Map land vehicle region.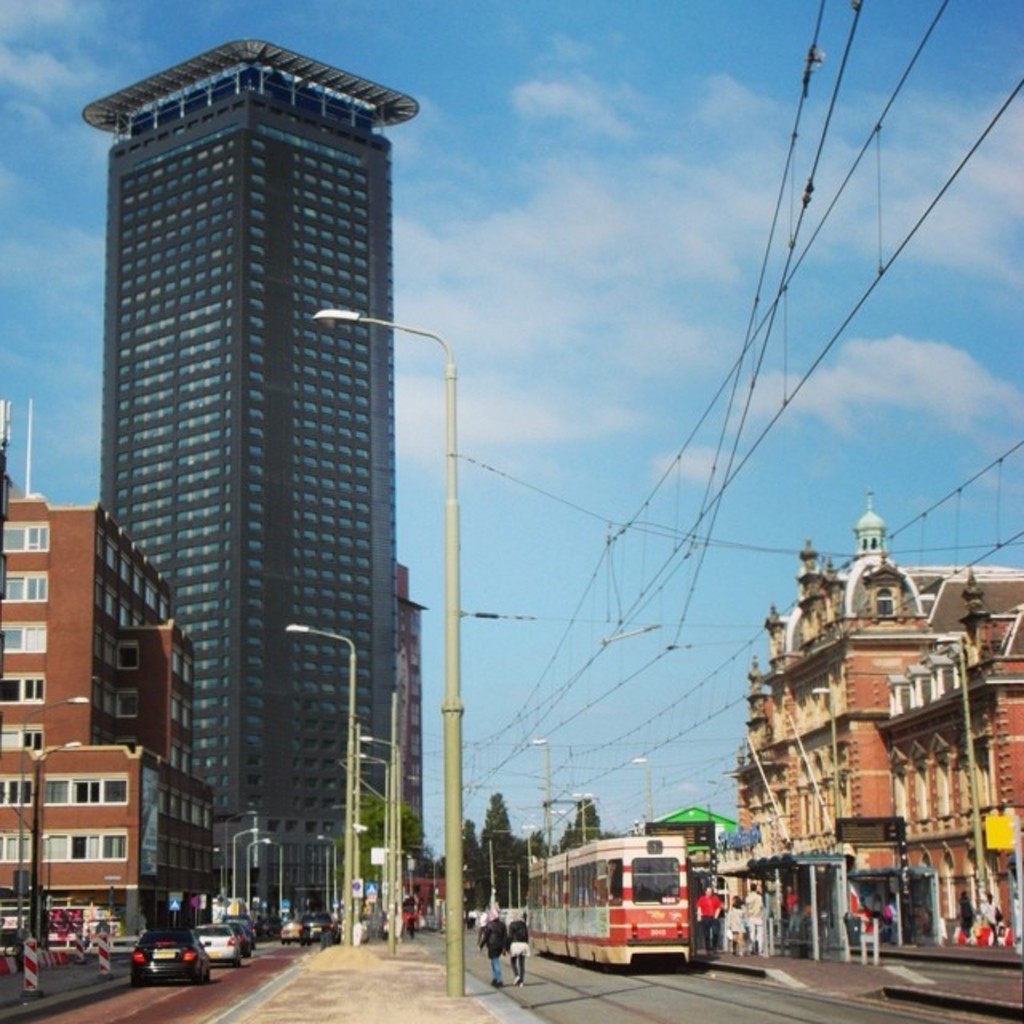
Mapped to l=242, t=914, r=251, b=947.
